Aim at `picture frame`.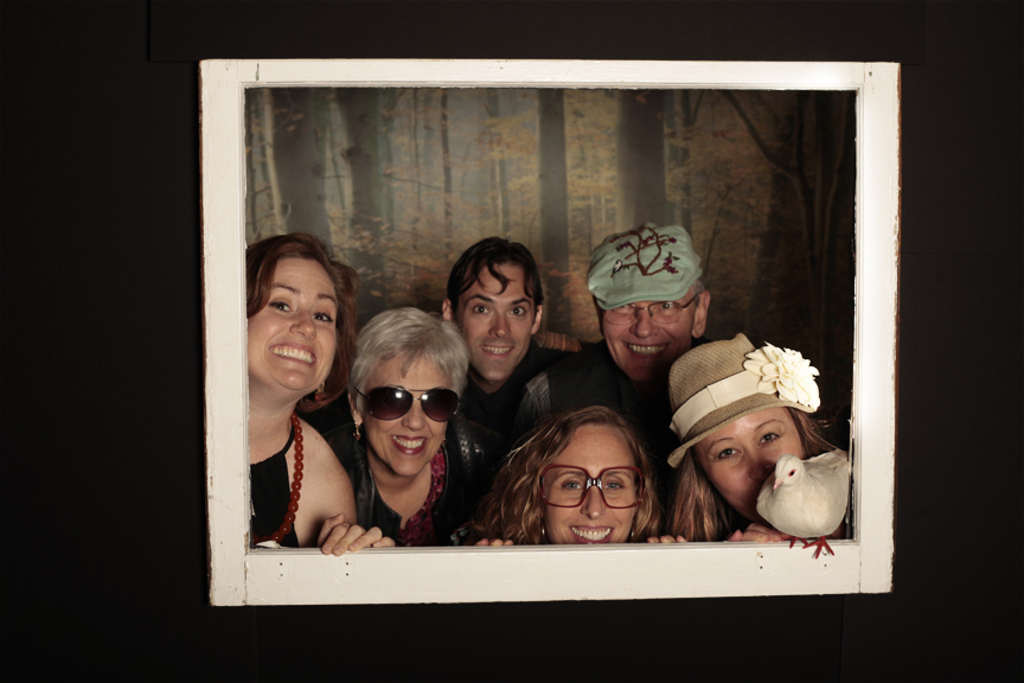
Aimed at 128/1/960/664.
